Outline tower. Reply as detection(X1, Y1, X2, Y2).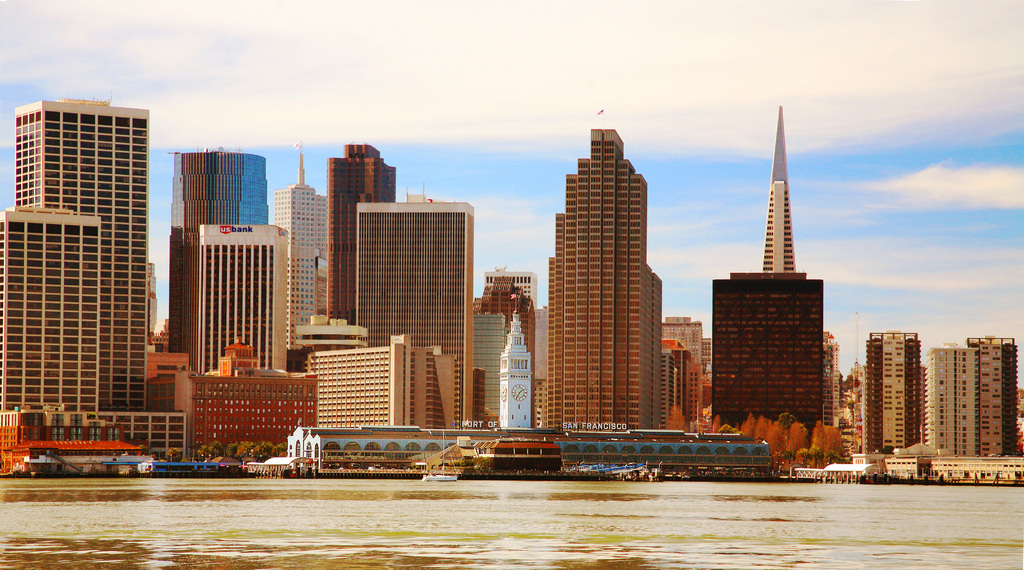
detection(8, 81, 168, 455).
